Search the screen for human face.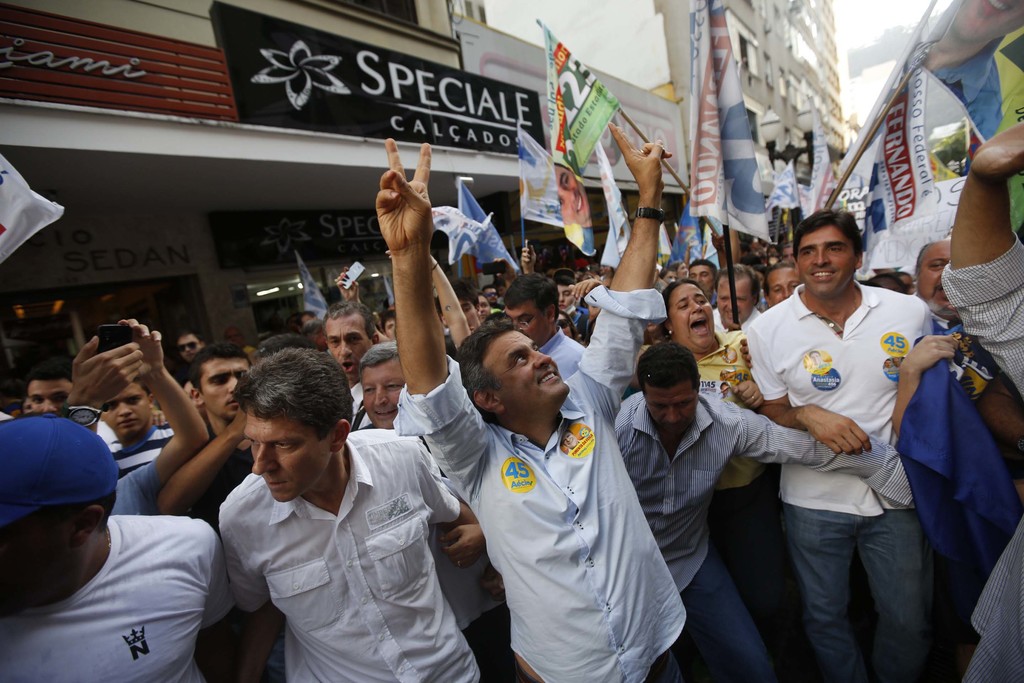
Found at select_region(101, 382, 150, 440).
